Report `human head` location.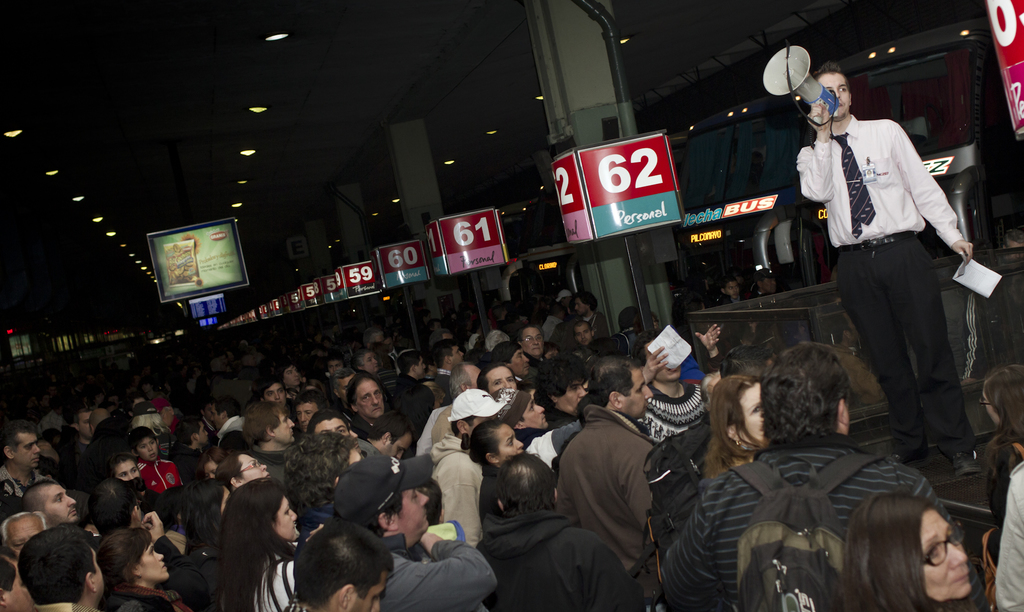
Report: (x1=717, y1=322, x2=751, y2=353).
